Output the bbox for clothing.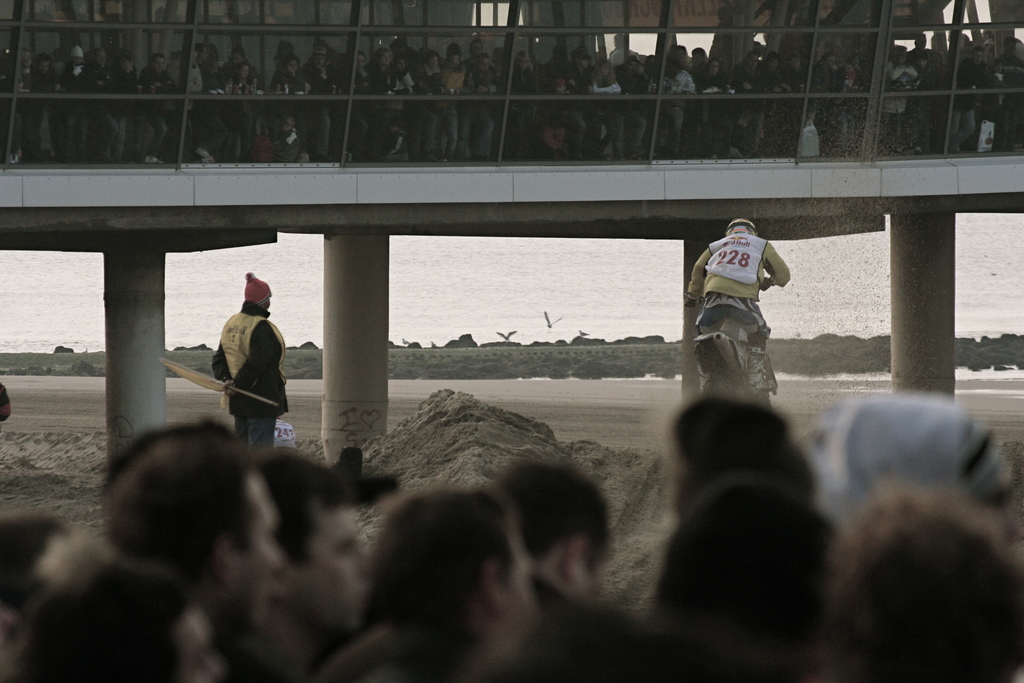
region(278, 65, 315, 170).
